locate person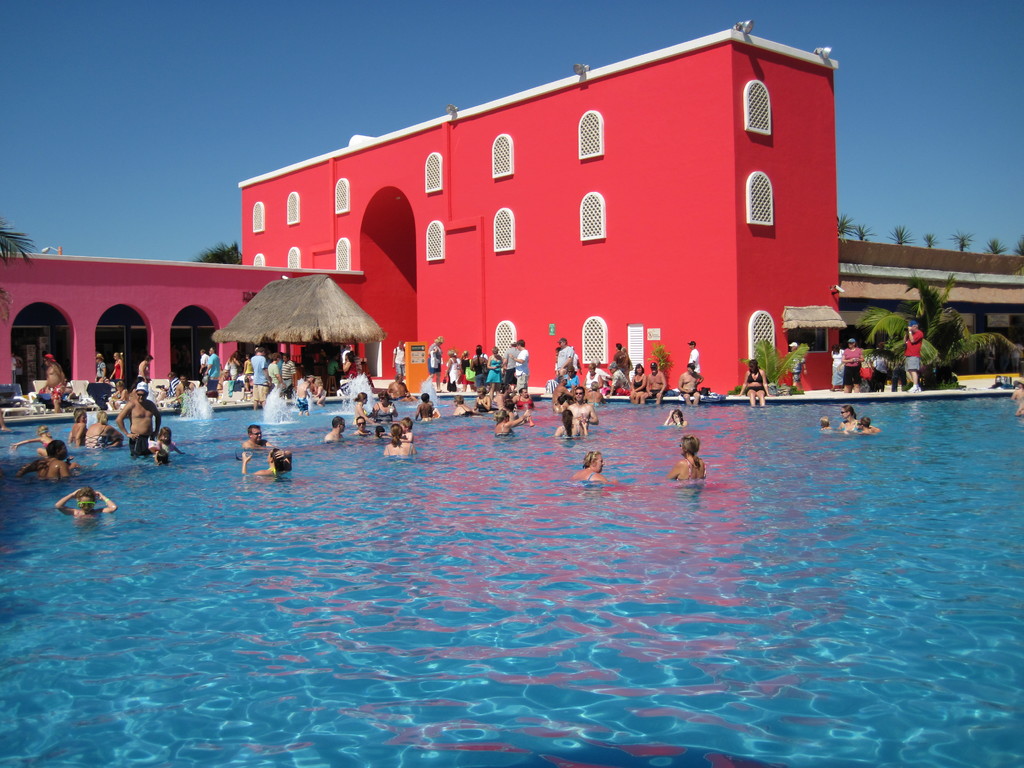
l=22, t=437, r=75, b=486
